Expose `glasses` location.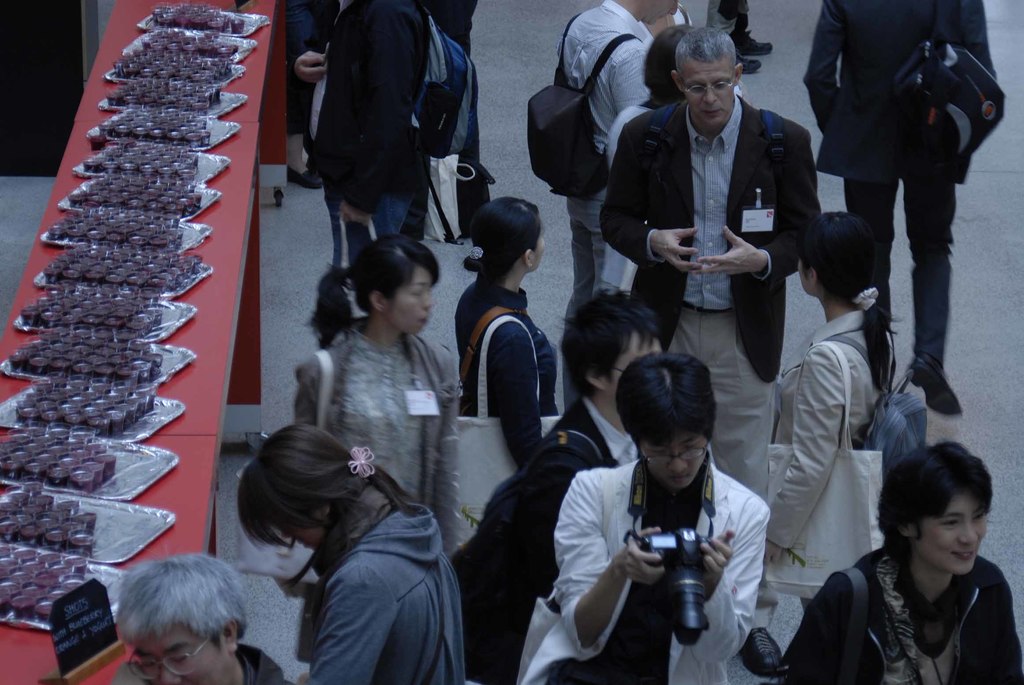
Exposed at Rect(682, 69, 735, 99).
